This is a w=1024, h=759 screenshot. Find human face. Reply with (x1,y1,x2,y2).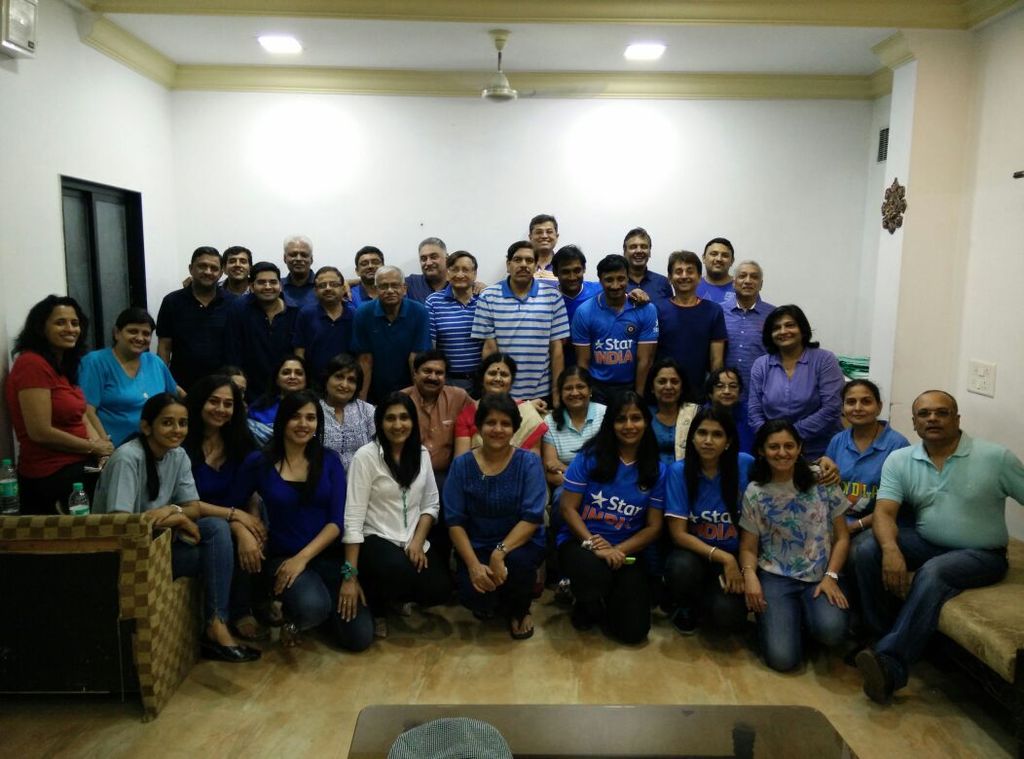
(509,247,536,282).
